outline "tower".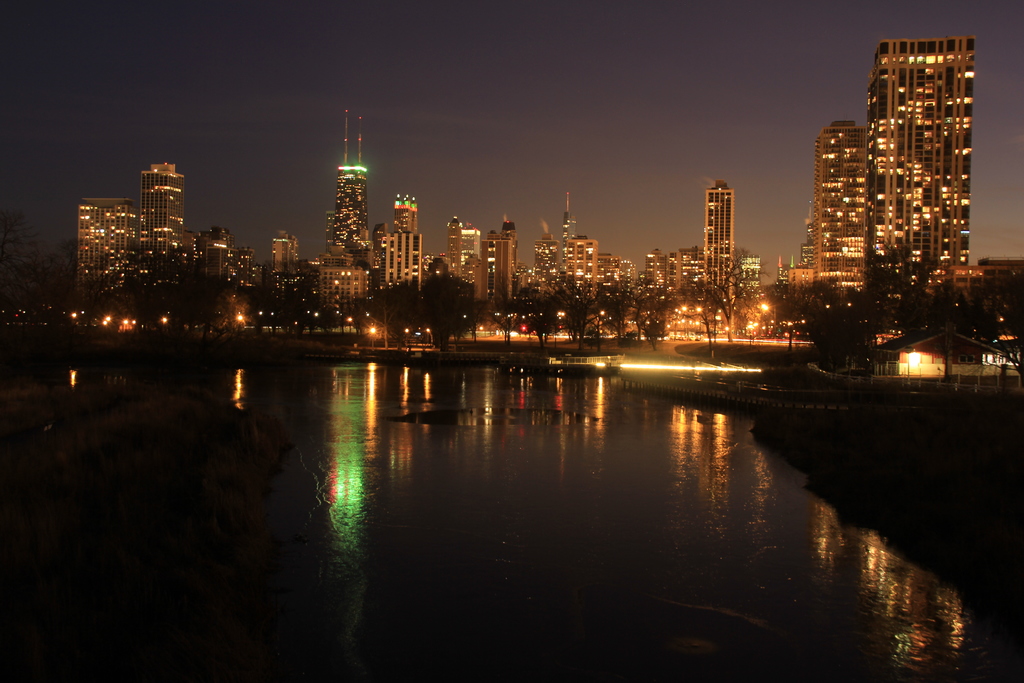
Outline: <bbox>334, 106, 366, 264</bbox>.
